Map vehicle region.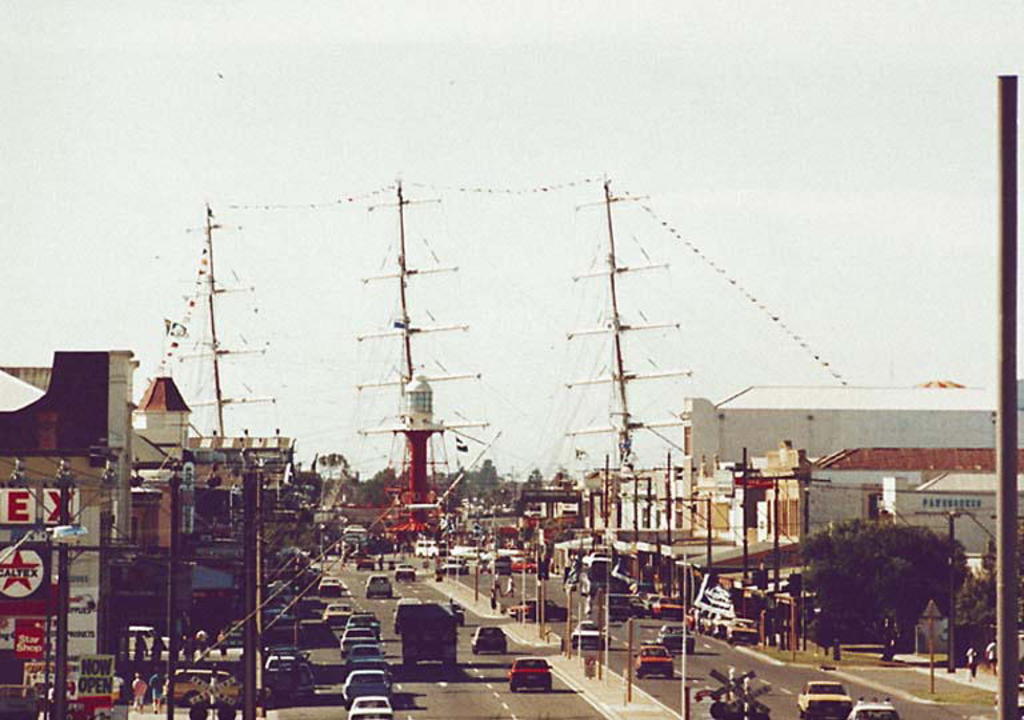
Mapped to rect(631, 643, 673, 673).
